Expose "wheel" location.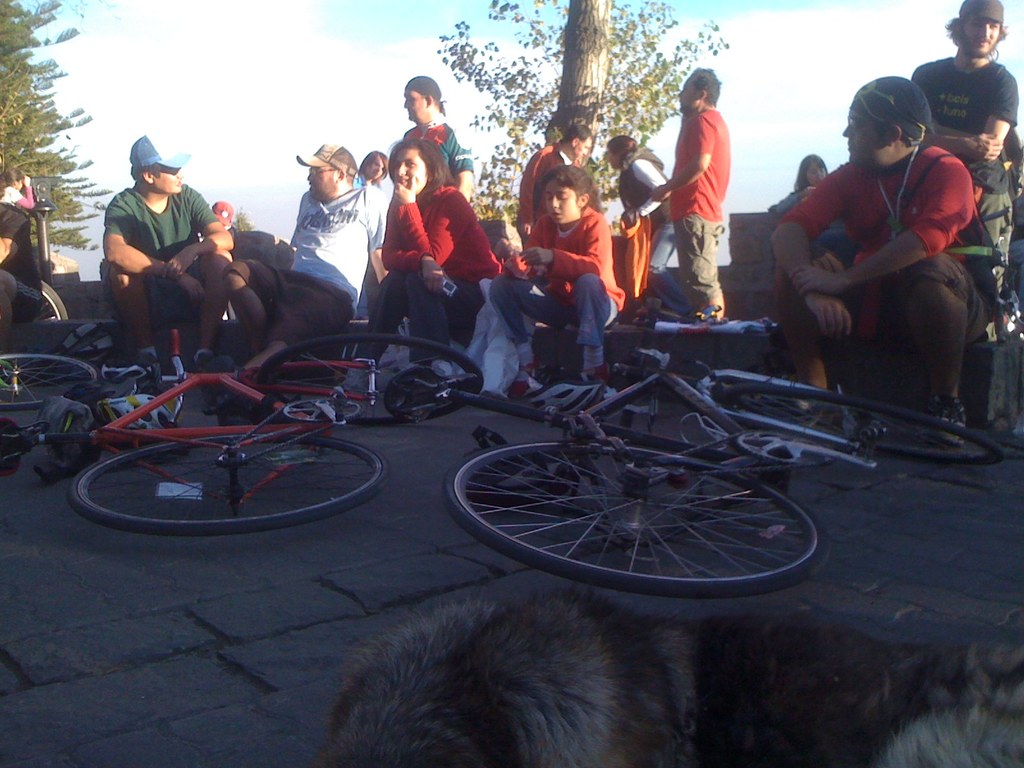
Exposed at crop(0, 353, 98, 412).
